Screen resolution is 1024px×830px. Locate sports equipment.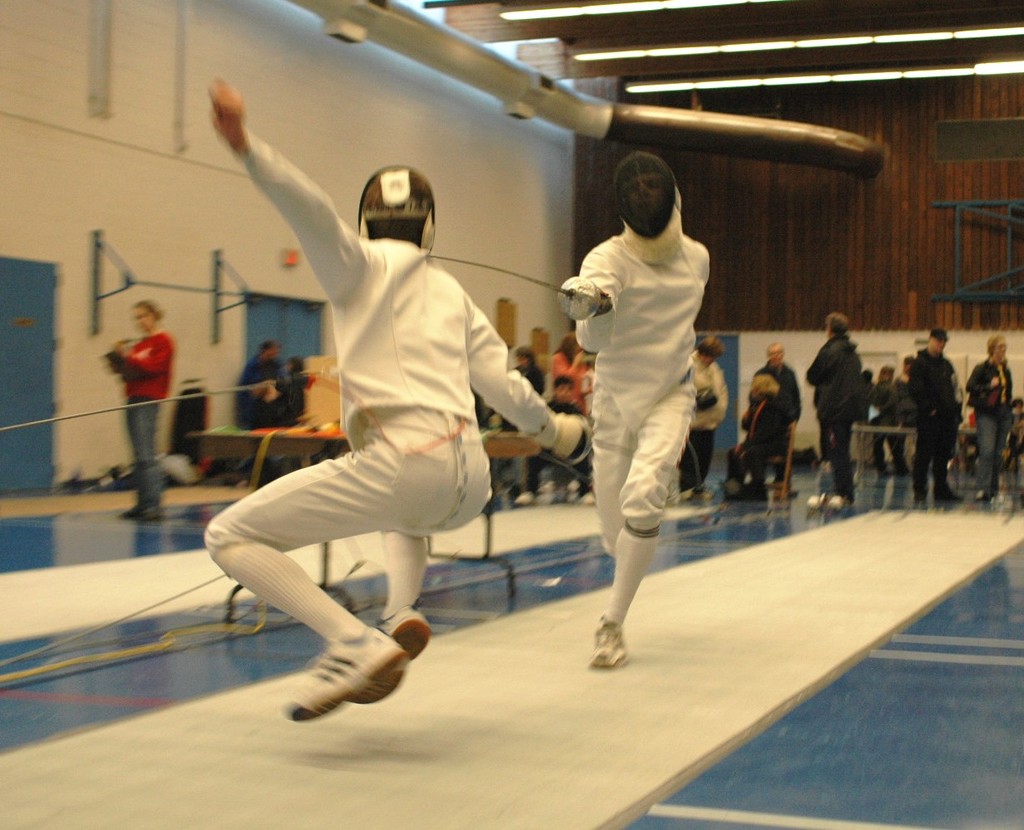
bbox=[361, 164, 436, 261].
